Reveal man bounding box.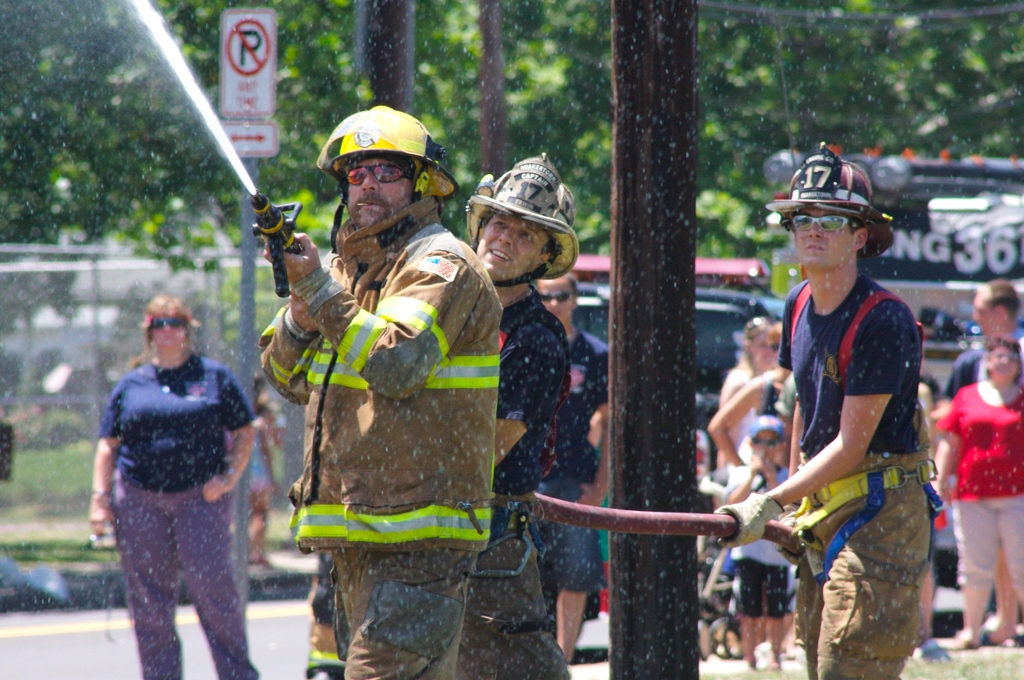
Revealed: (531, 269, 612, 671).
